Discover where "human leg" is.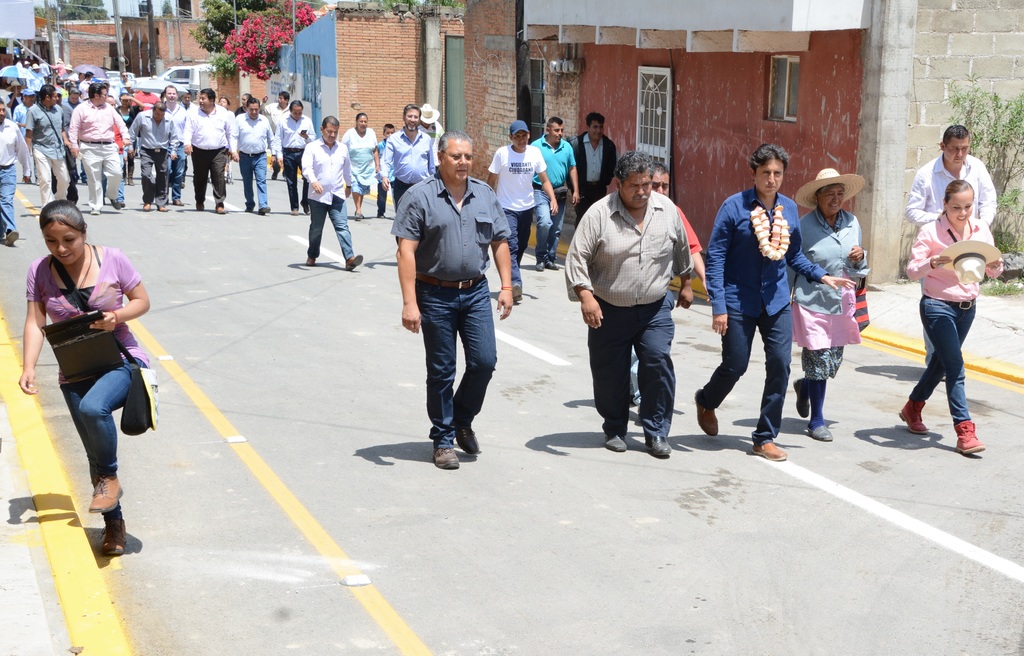
Discovered at {"left": 79, "top": 148, "right": 104, "bottom": 208}.
